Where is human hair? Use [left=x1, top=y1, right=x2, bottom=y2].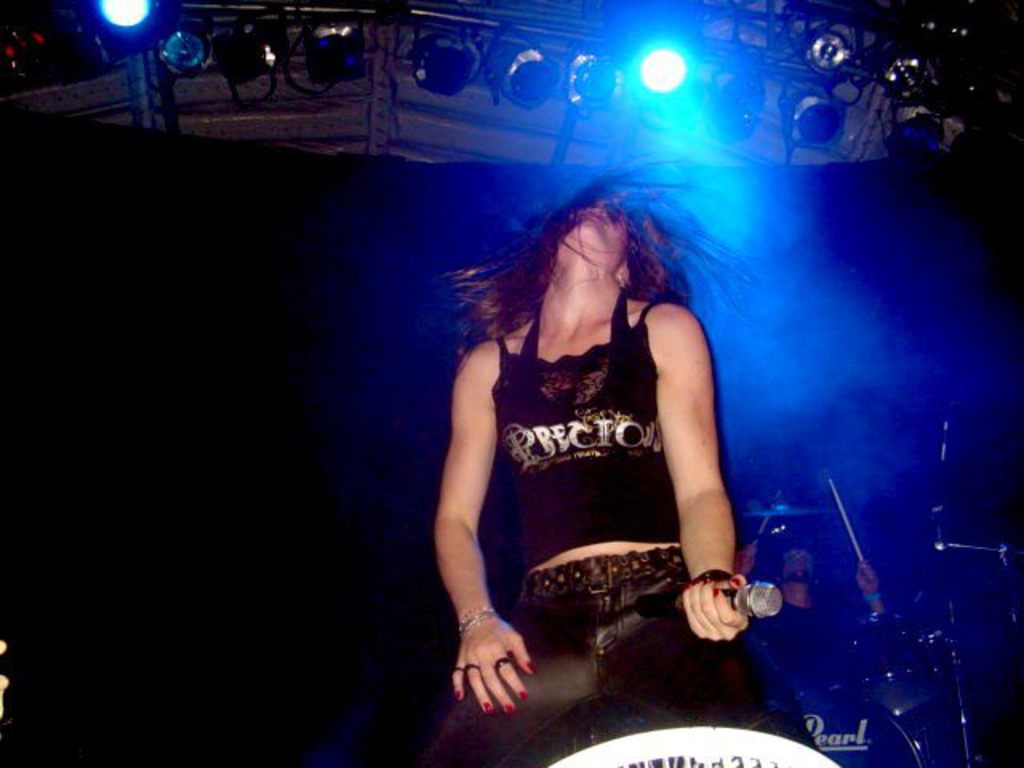
[left=454, top=157, right=752, bottom=360].
